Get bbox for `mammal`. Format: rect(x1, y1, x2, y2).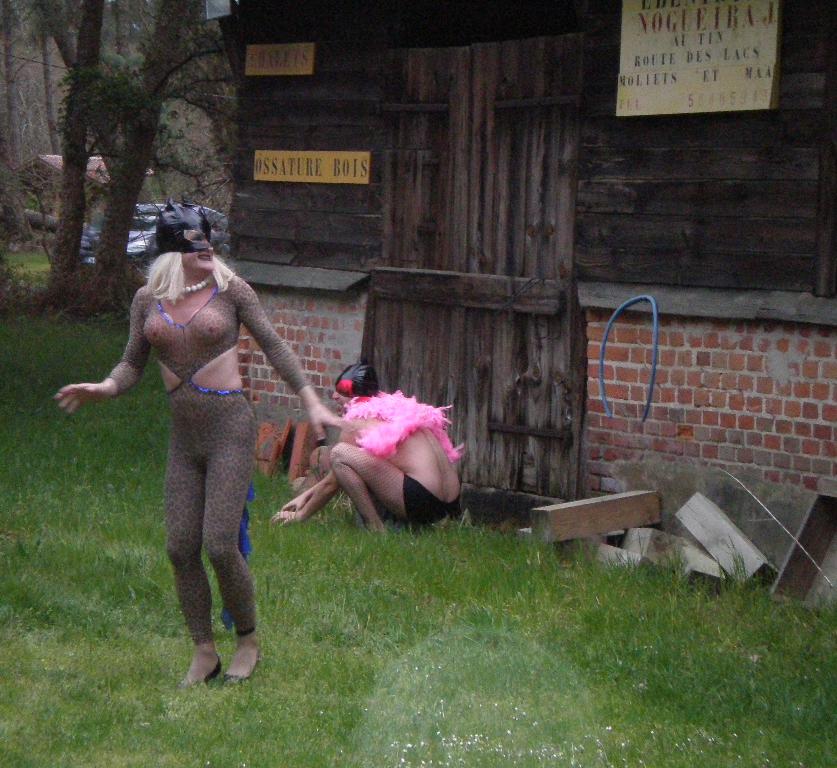
rect(85, 212, 286, 680).
